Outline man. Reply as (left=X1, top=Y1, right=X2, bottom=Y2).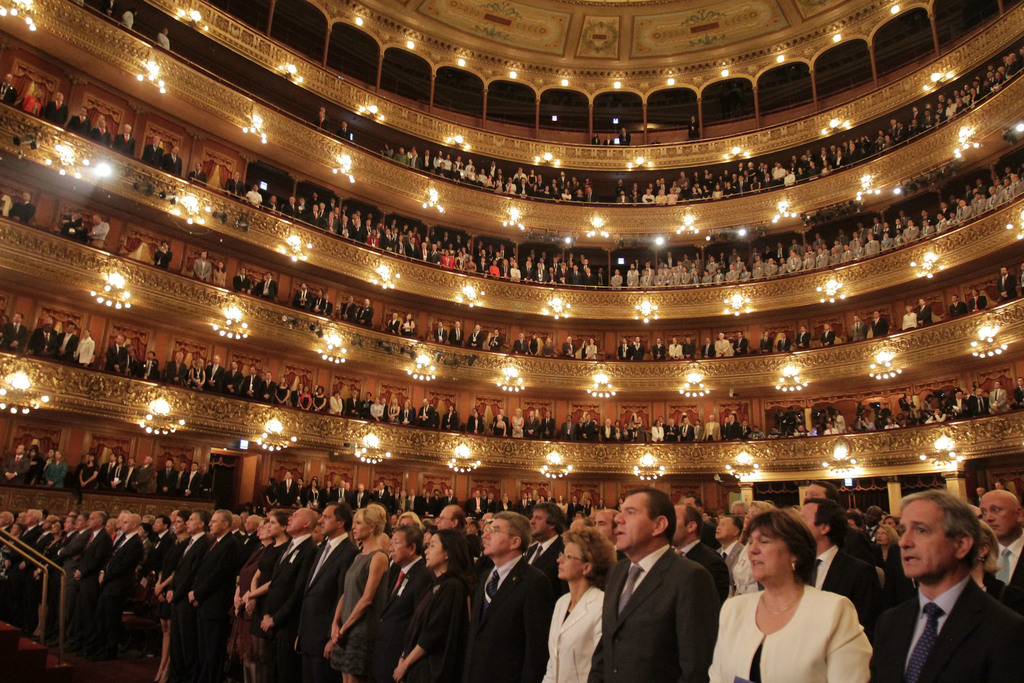
(left=868, top=504, right=1019, bottom=682).
